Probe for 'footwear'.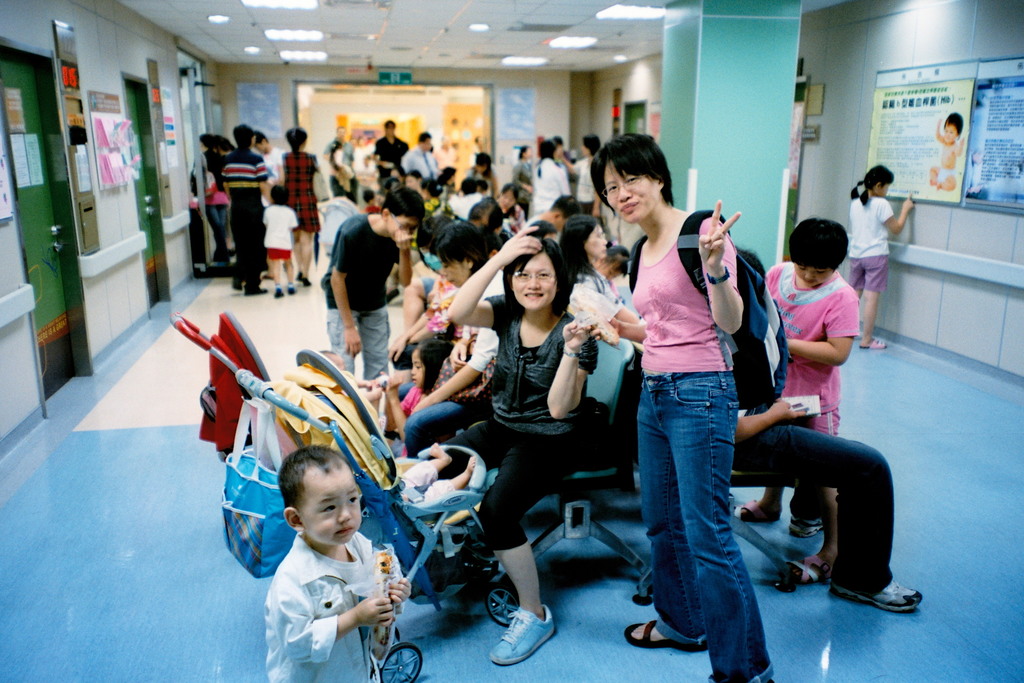
Probe result: pyautogui.locateOnScreen(295, 273, 314, 286).
